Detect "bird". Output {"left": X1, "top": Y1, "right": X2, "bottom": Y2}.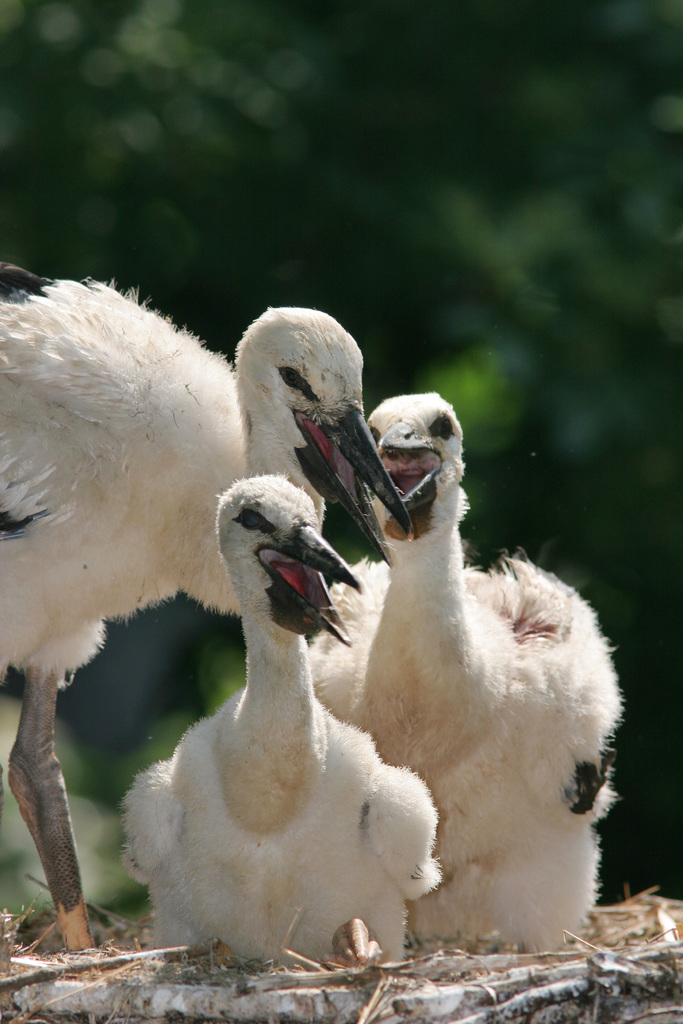
{"left": 118, "top": 470, "right": 447, "bottom": 982}.
